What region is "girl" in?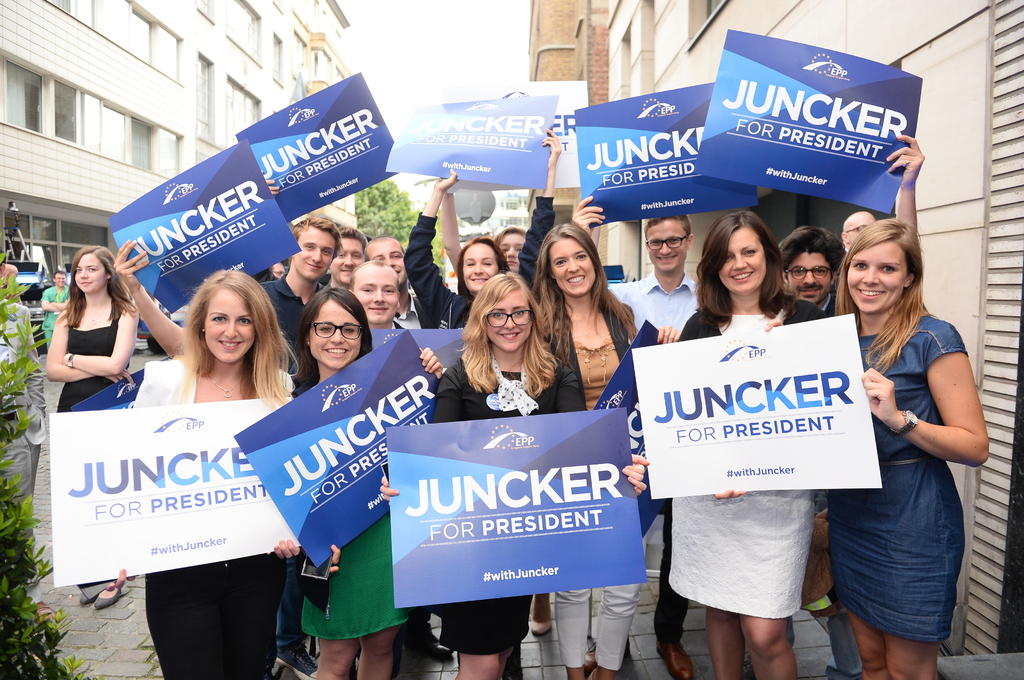
box=[291, 287, 409, 679].
